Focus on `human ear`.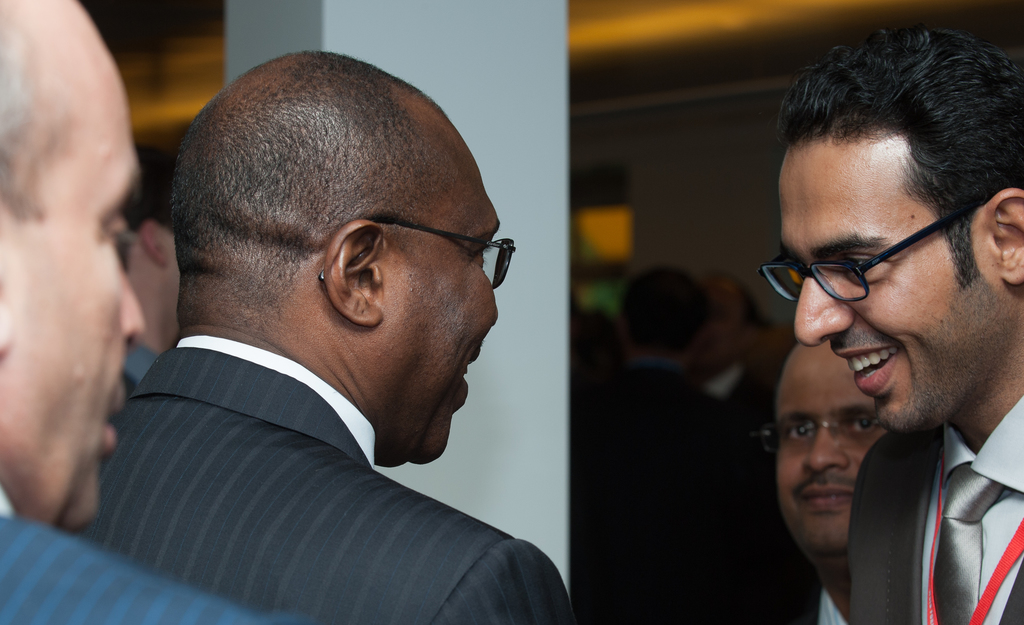
Focused at region(325, 220, 383, 329).
